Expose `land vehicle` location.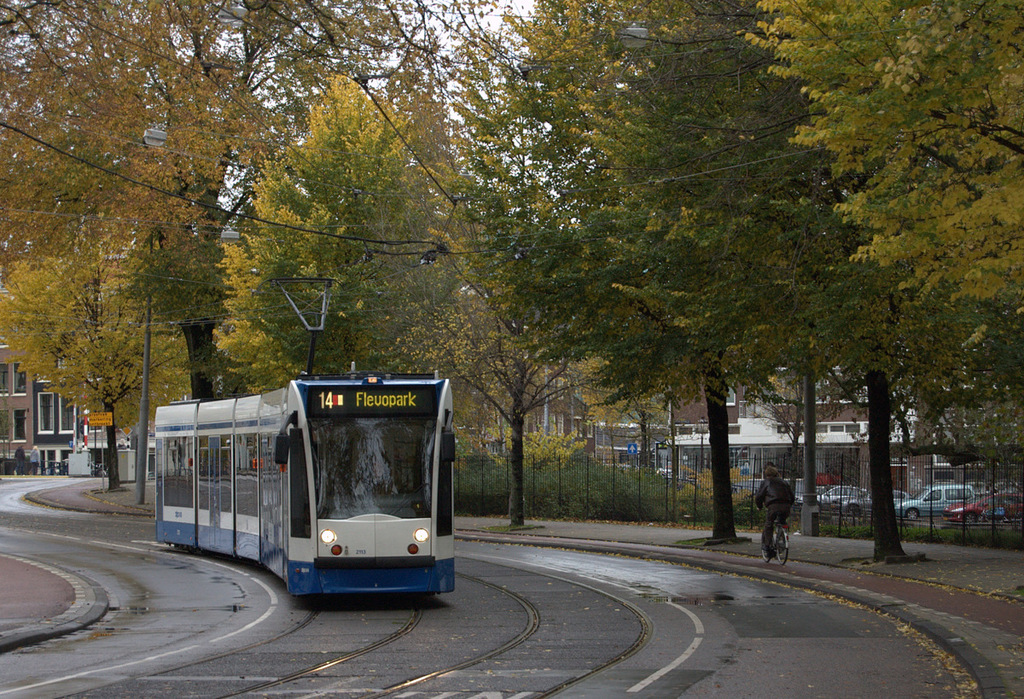
Exposed at 778:476:808:508.
